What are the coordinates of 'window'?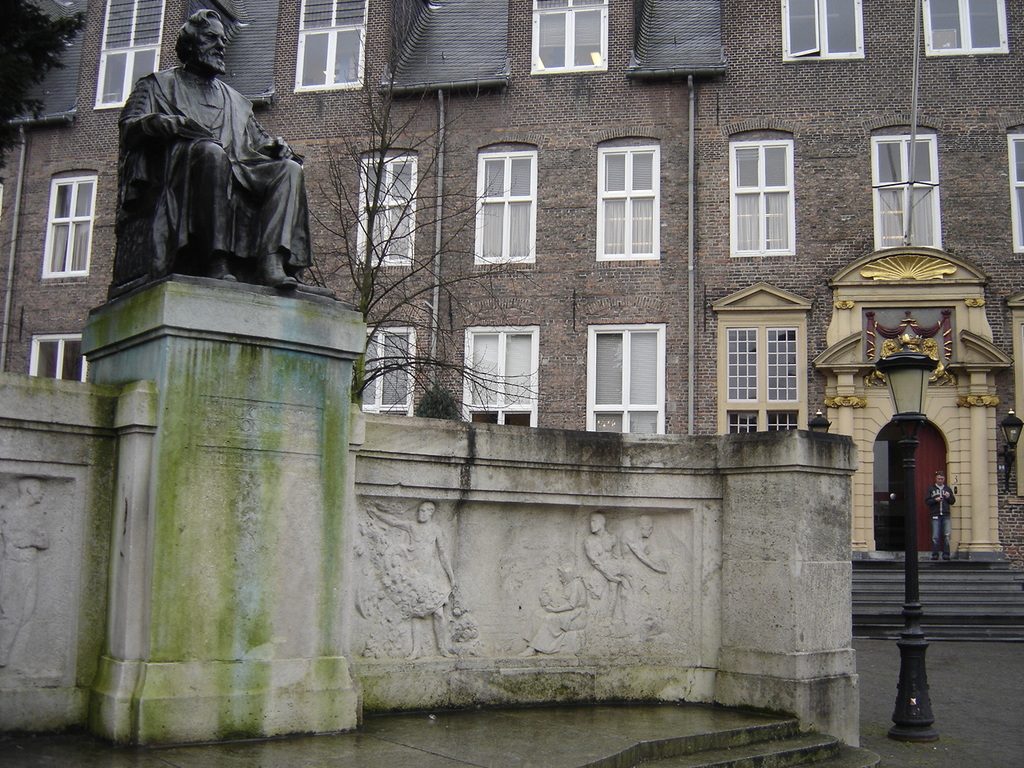
[774,0,873,66].
